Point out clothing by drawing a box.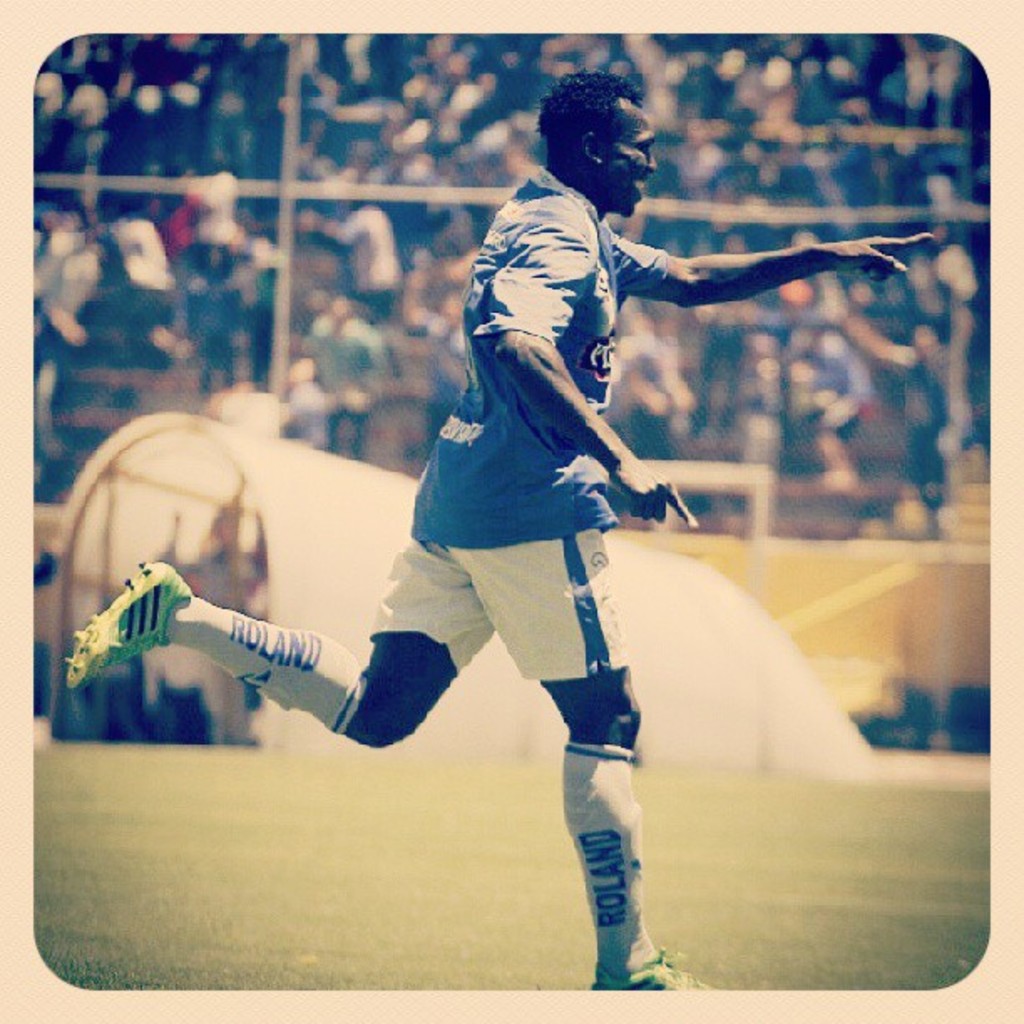
box=[320, 152, 773, 760].
